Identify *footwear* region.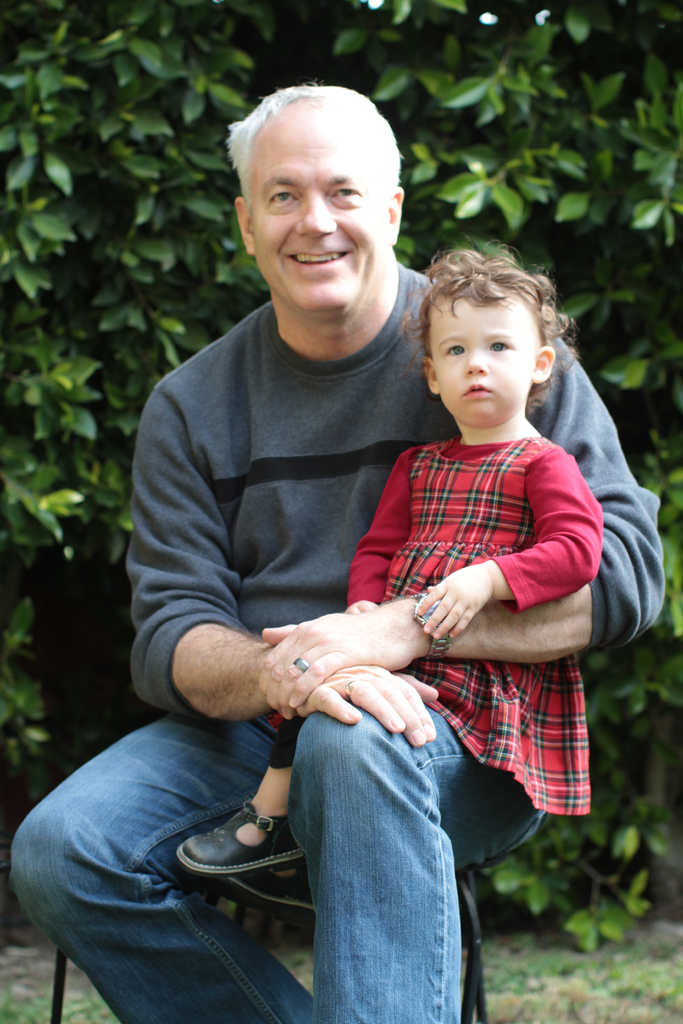
Region: rect(174, 792, 308, 884).
